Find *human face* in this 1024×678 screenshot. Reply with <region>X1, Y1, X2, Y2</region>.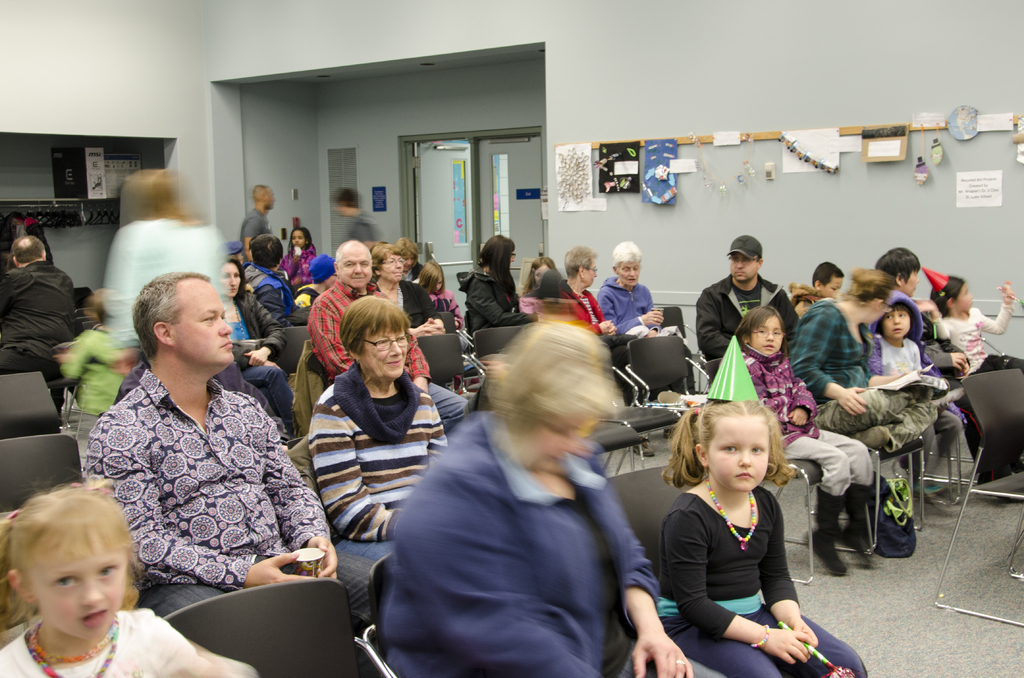
<region>357, 323, 407, 383</region>.
